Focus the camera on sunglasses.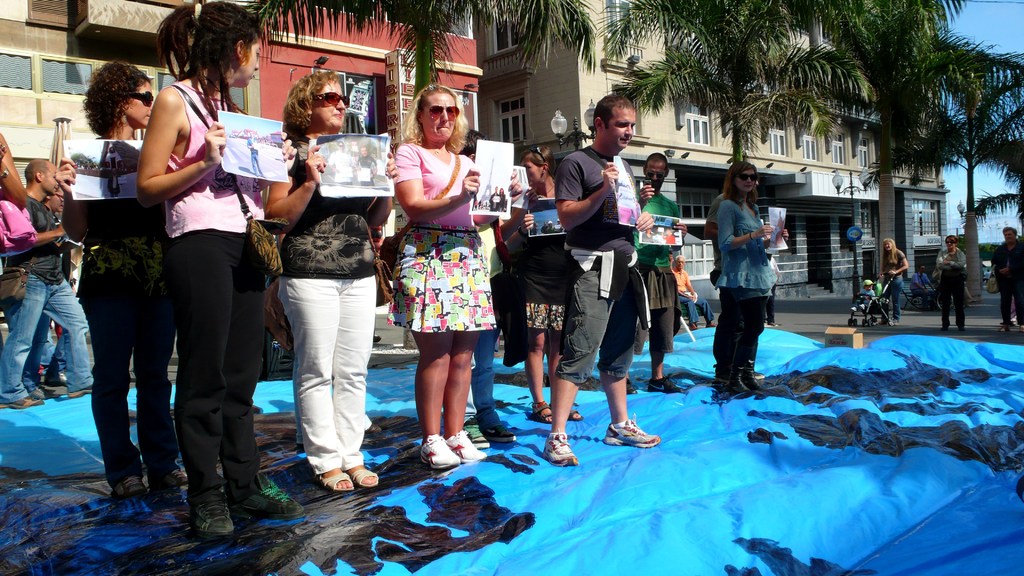
Focus region: 310:88:353:107.
